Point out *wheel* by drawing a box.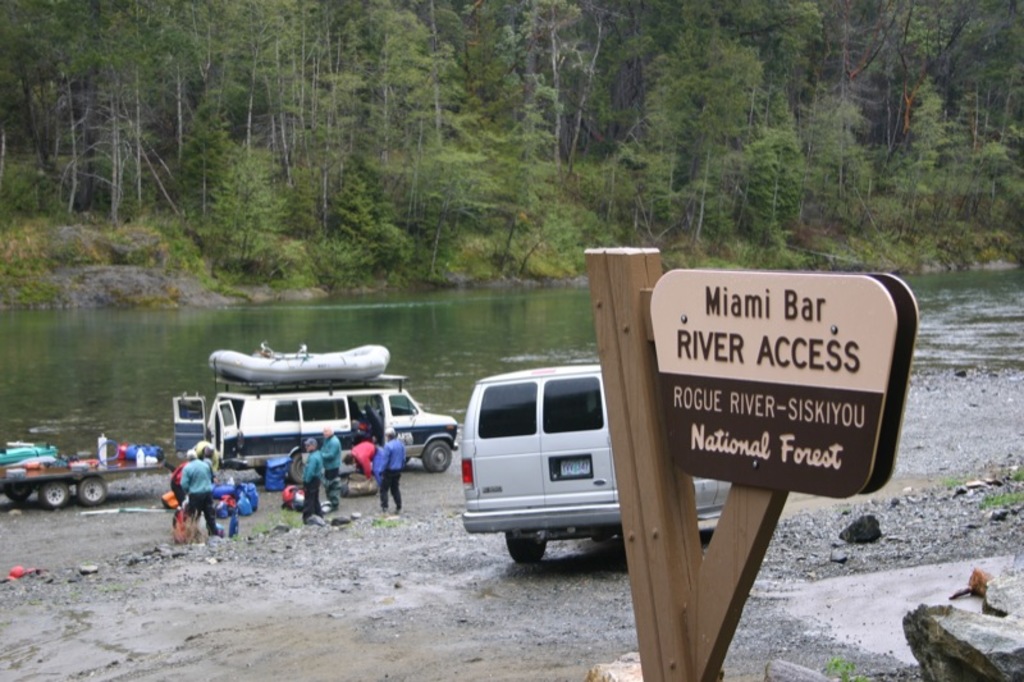
{"x1": 42, "y1": 479, "x2": 74, "y2": 511}.
